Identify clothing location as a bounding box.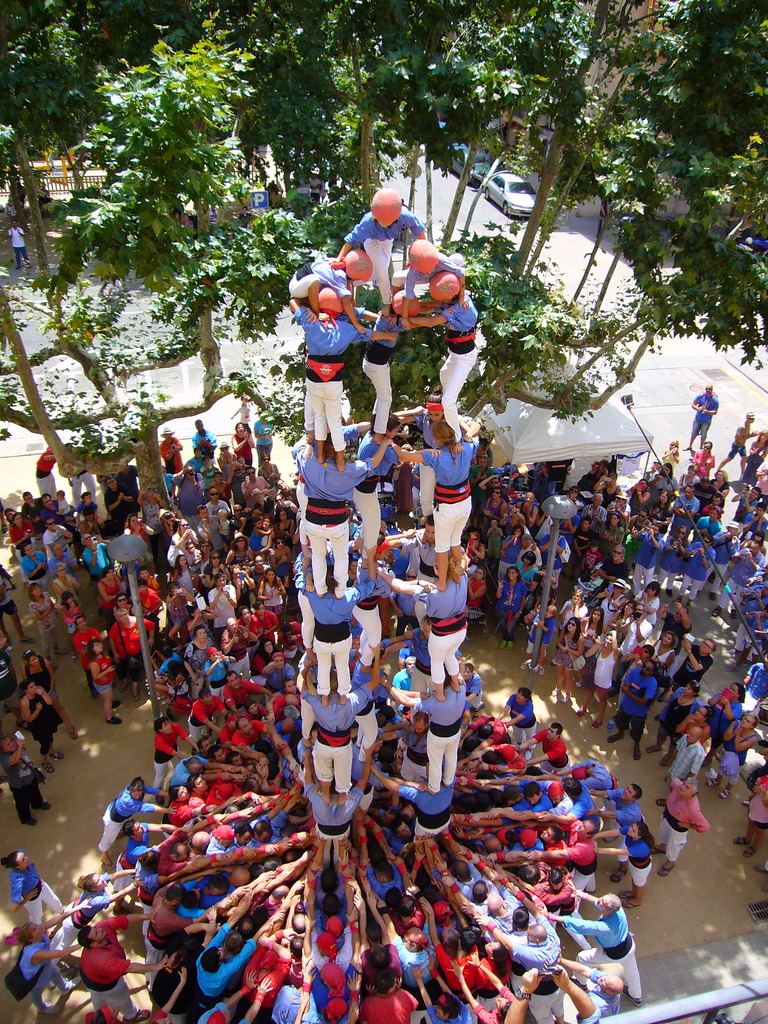
Rect(202, 655, 232, 705).
